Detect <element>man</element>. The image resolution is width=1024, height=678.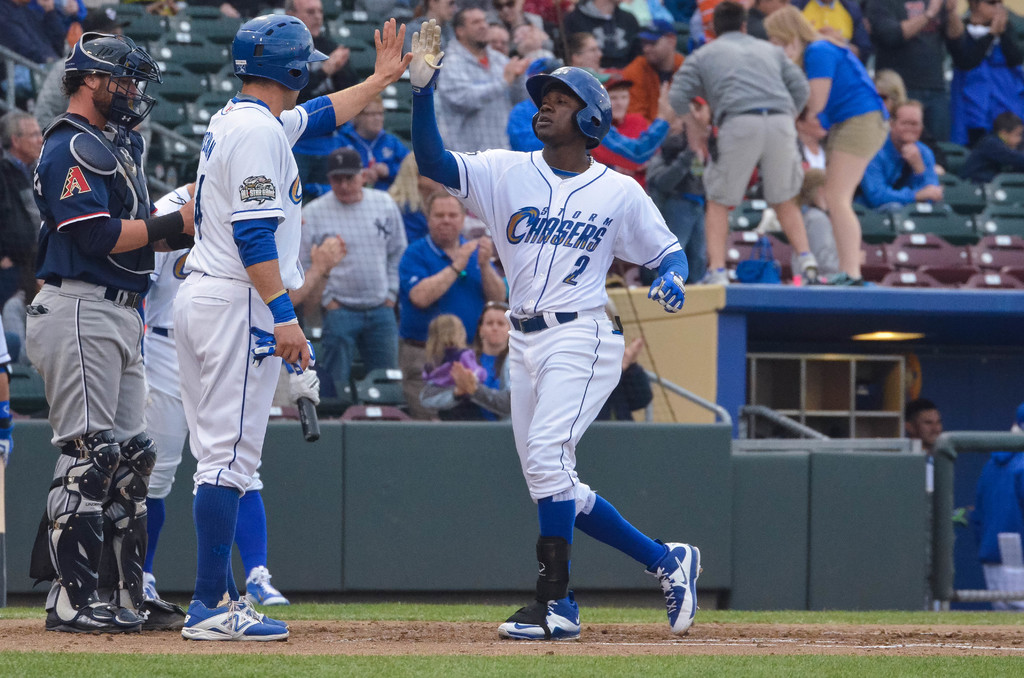
x1=174, y1=17, x2=412, y2=645.
